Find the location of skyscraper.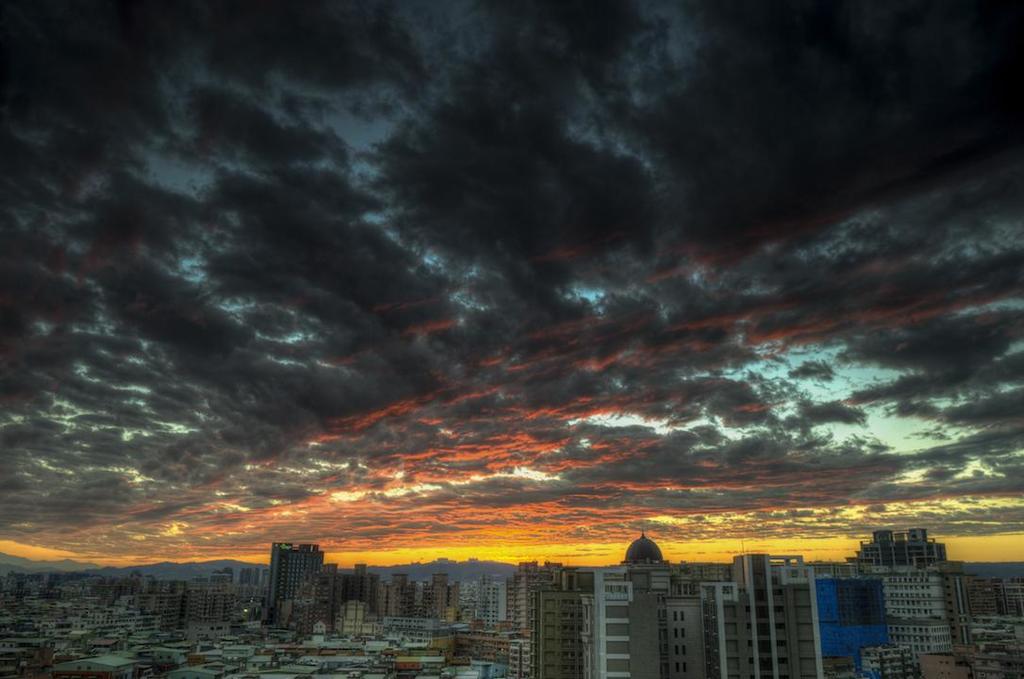
Location: 260 533 331 615.
